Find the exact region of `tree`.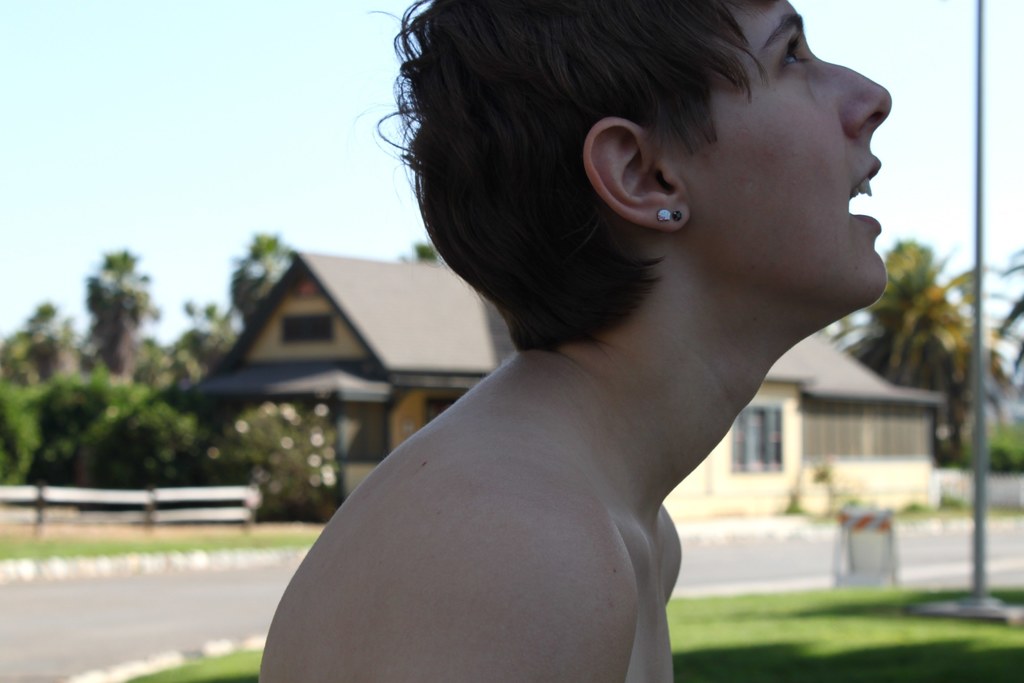
Exact region: 836 238 1011 462.
